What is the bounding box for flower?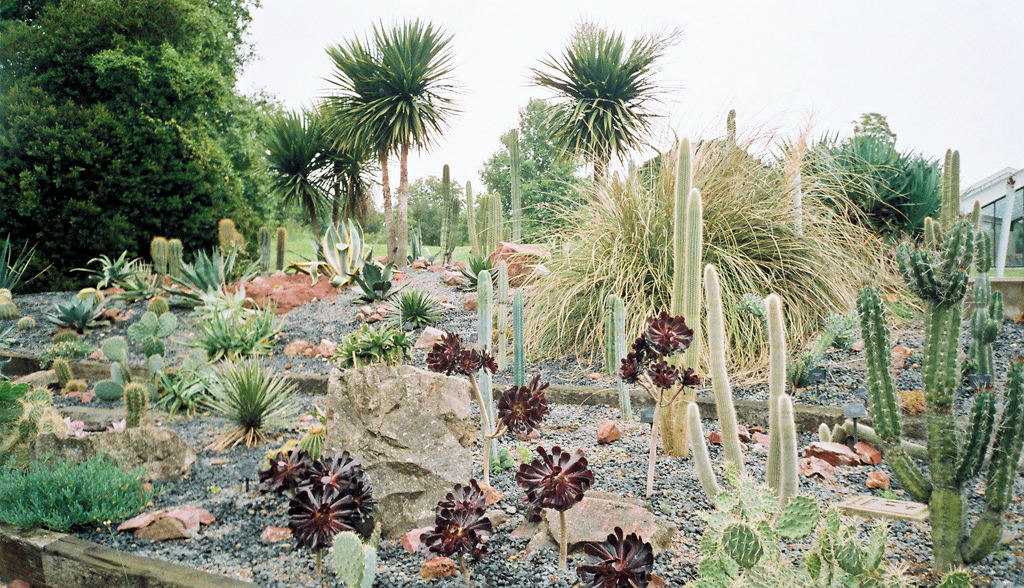
rect(680, 366, 702, 388).
